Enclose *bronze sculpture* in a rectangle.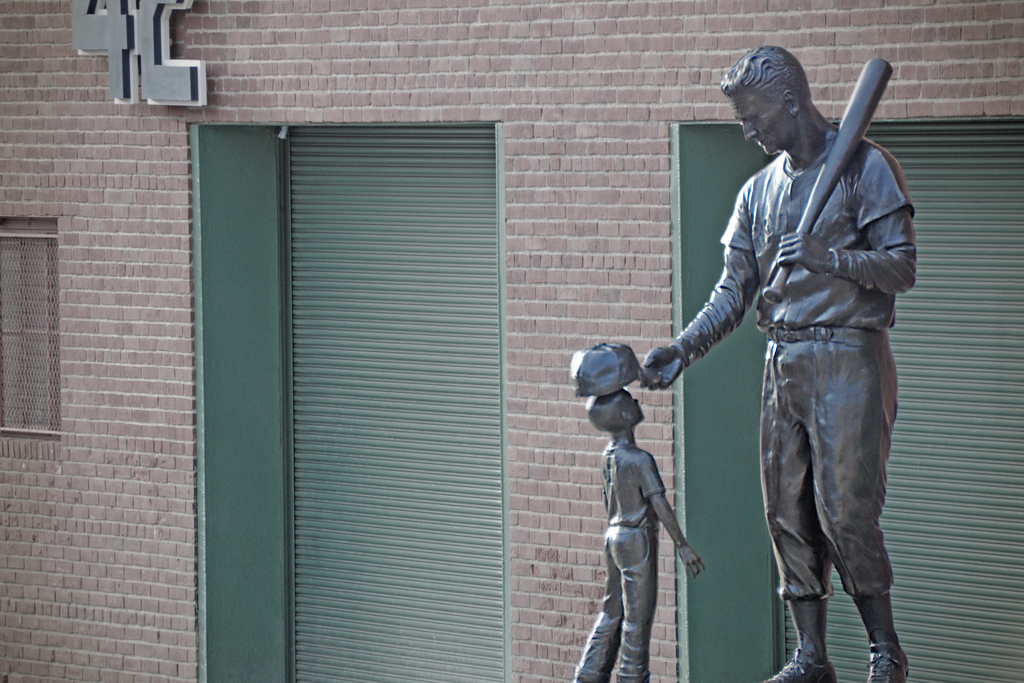
bbox=(571, 339, 705, 680).
